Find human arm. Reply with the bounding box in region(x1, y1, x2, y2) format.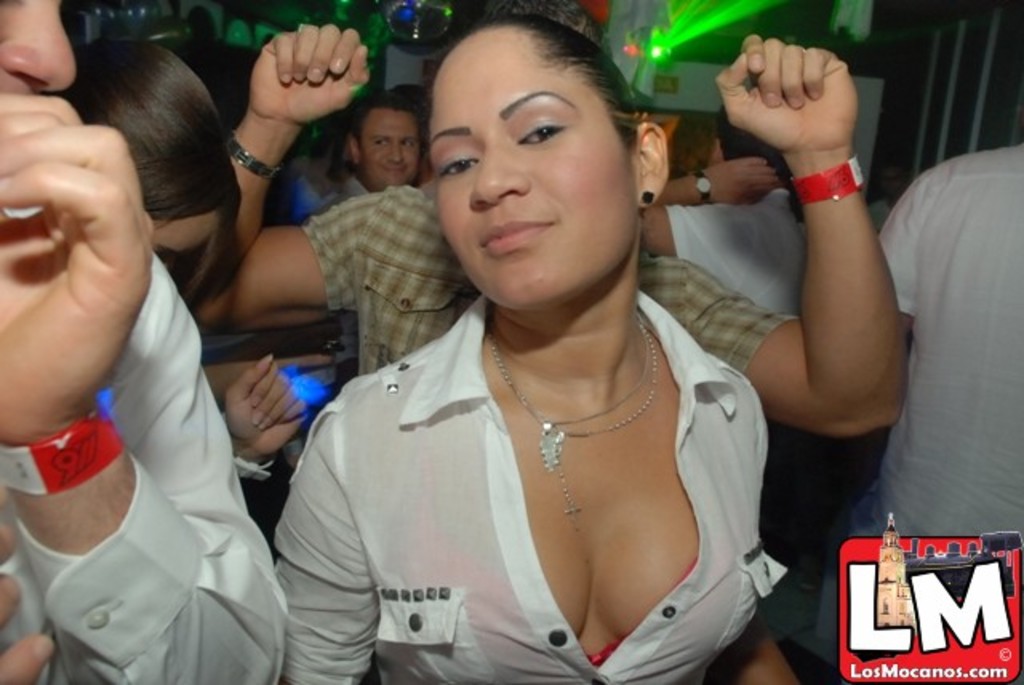
region(661, 30, 909, 448).
